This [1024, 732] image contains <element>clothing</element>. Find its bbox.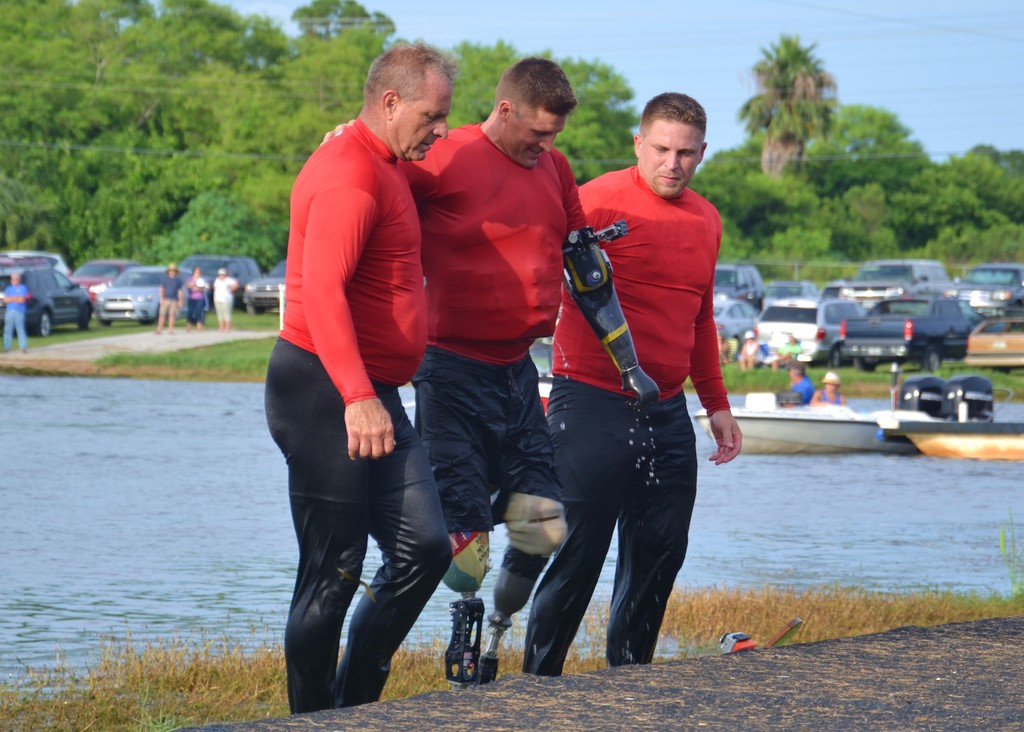
184,272,205,320.
